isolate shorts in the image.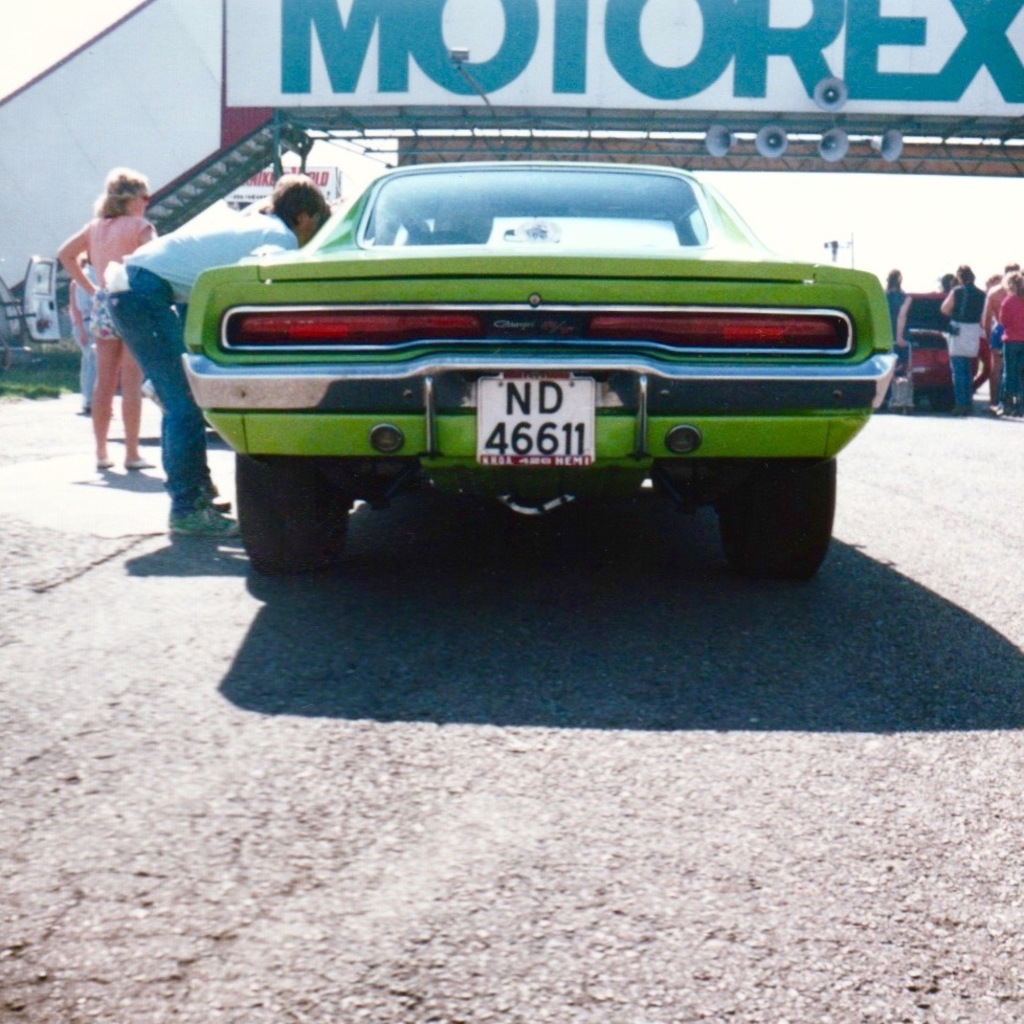
Isolated region: bbox=[944, 322, 984, 360].
